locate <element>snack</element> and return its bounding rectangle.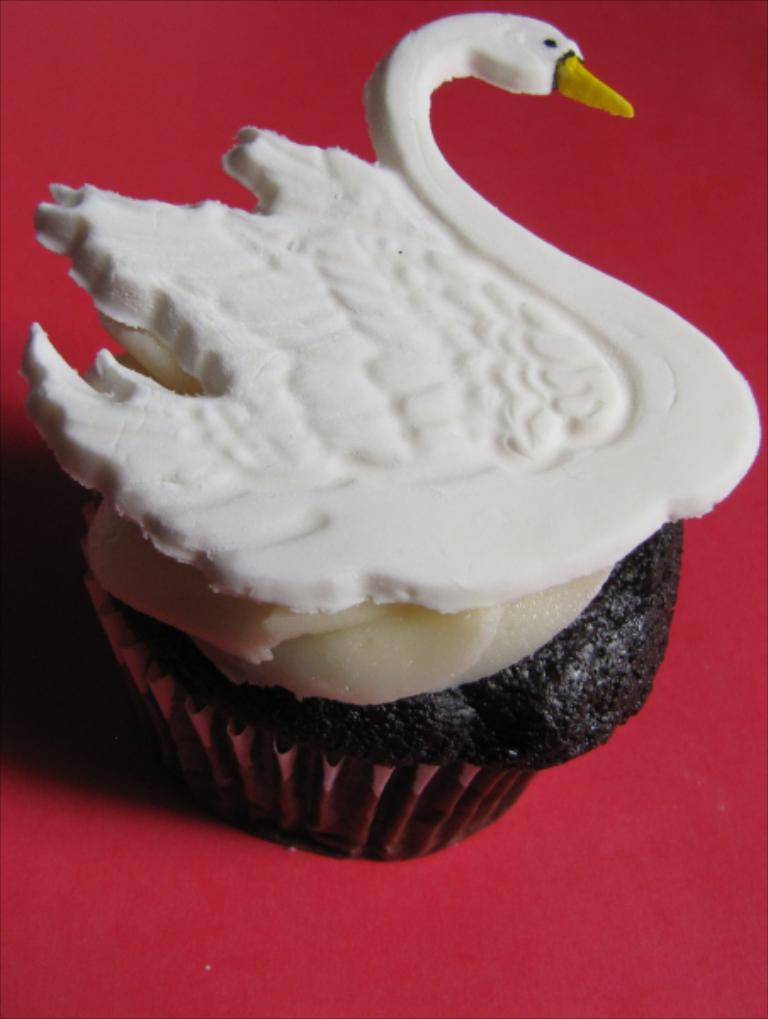
20:3:766:864.
